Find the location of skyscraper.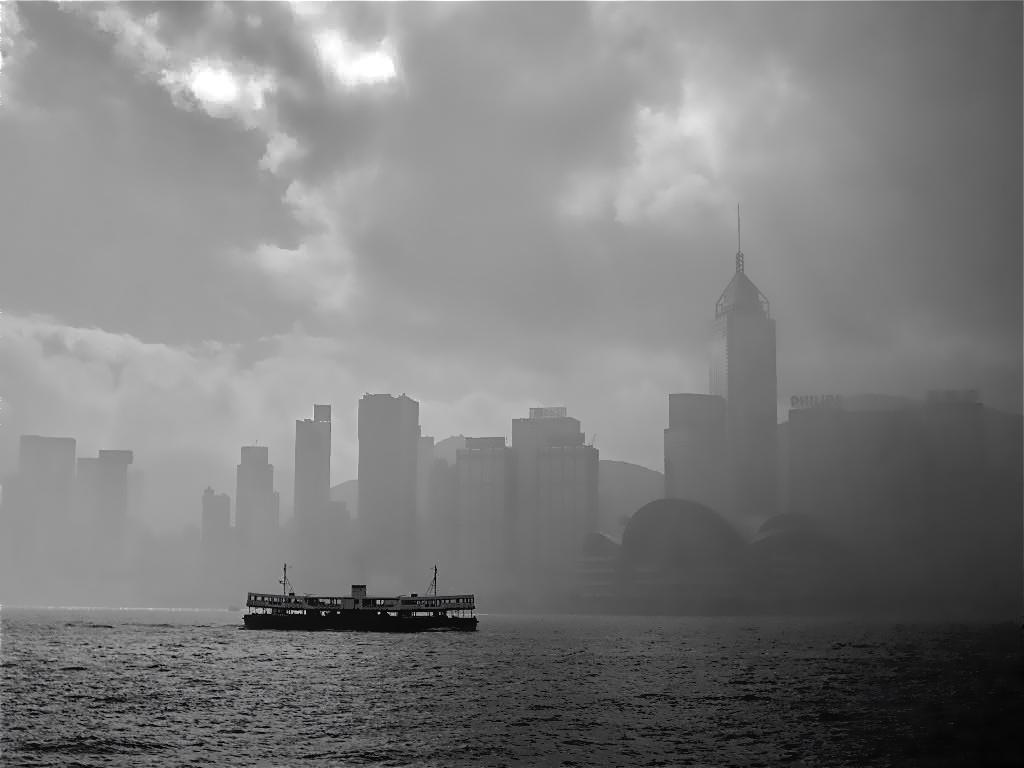
Location: x1=194, y1=484, x2=233, y2=571.
